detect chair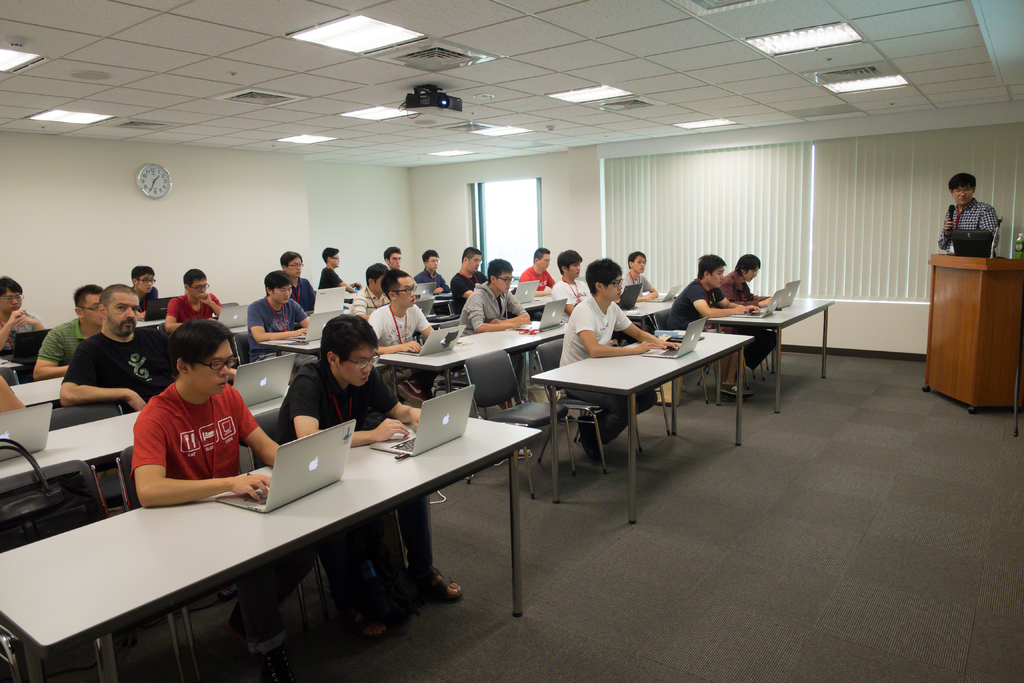
Rect(460, 350, 570, 498)
